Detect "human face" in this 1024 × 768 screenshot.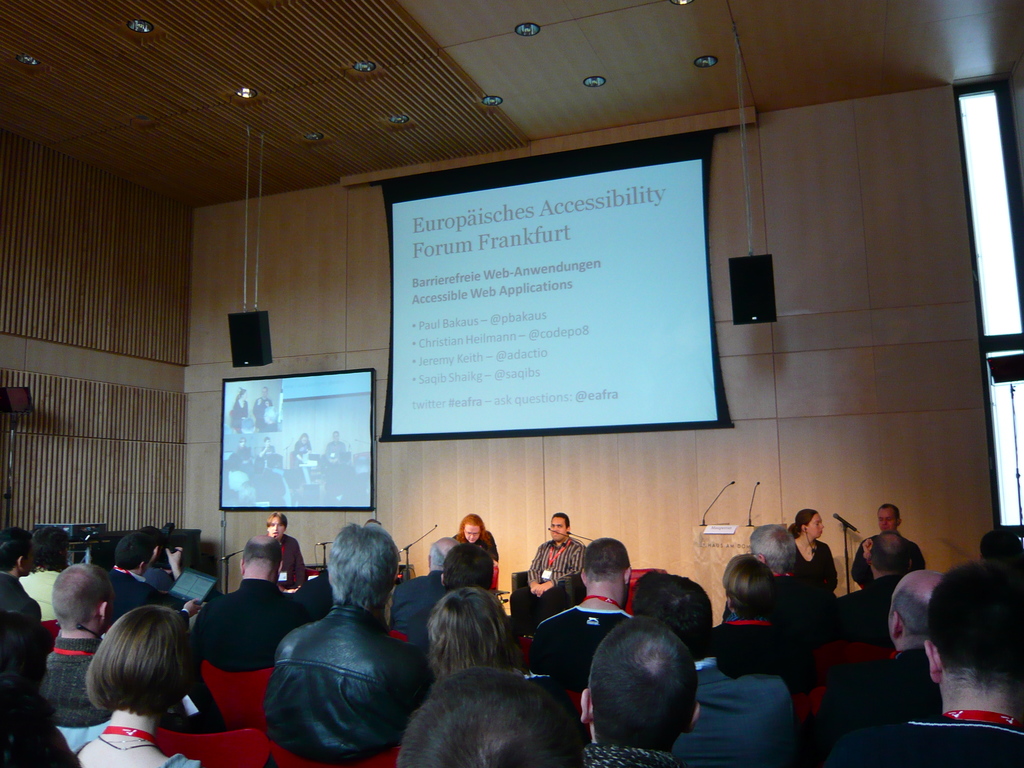
Detection: {"x1": 549, "y1": 518, "x2": 569, "y2": 541}.
